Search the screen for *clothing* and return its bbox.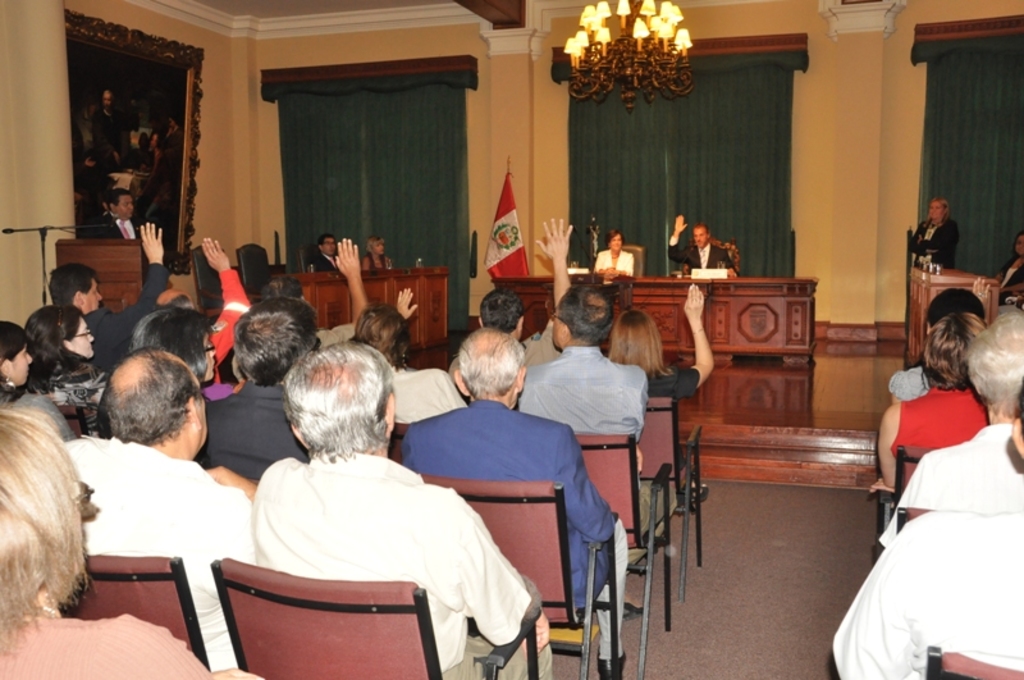
Found: 518:315:563:369.
